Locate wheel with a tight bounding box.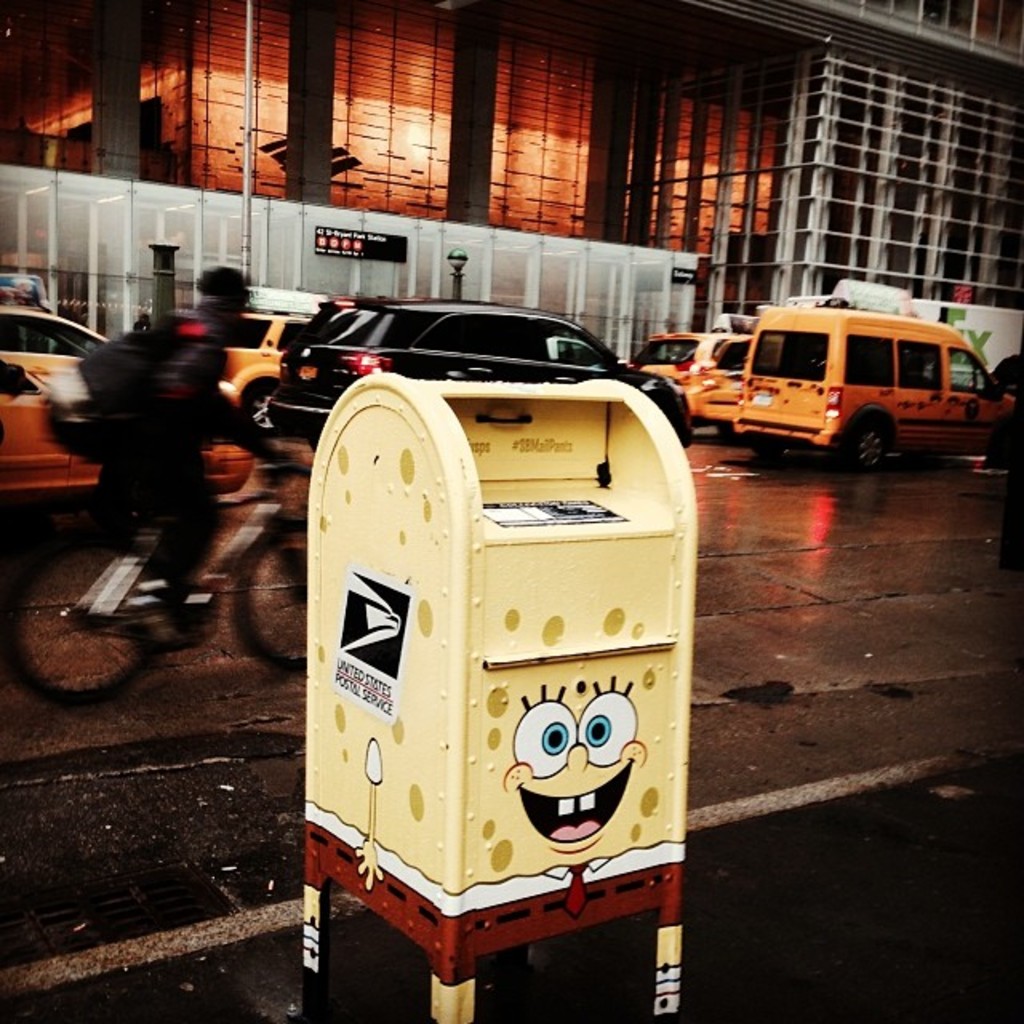
detection(0, 526, 160, 710).
